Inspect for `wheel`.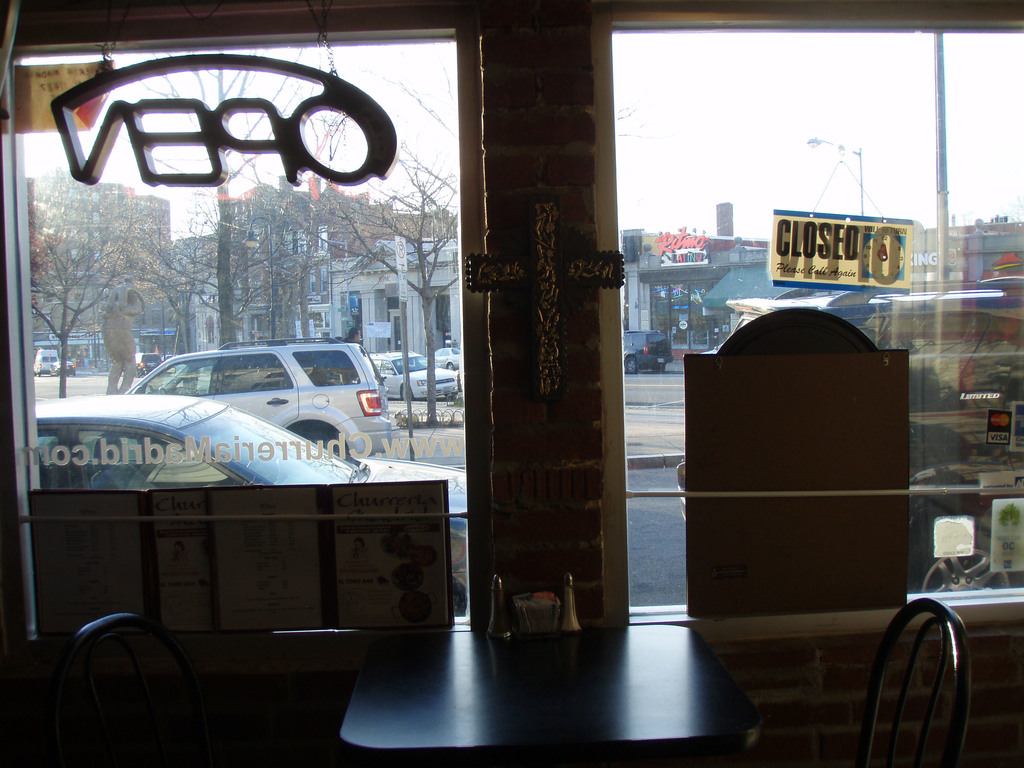
Inspection: rect(625, 355, 644, 374).
